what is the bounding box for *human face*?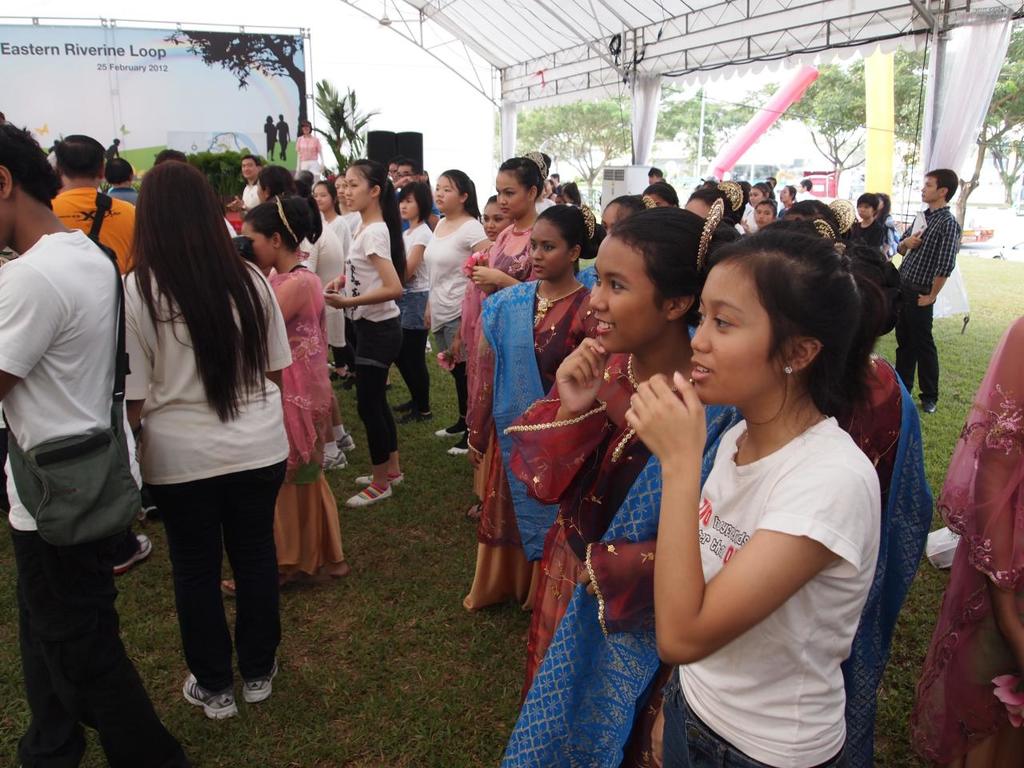
BBox(922, 176, 939, 202).
